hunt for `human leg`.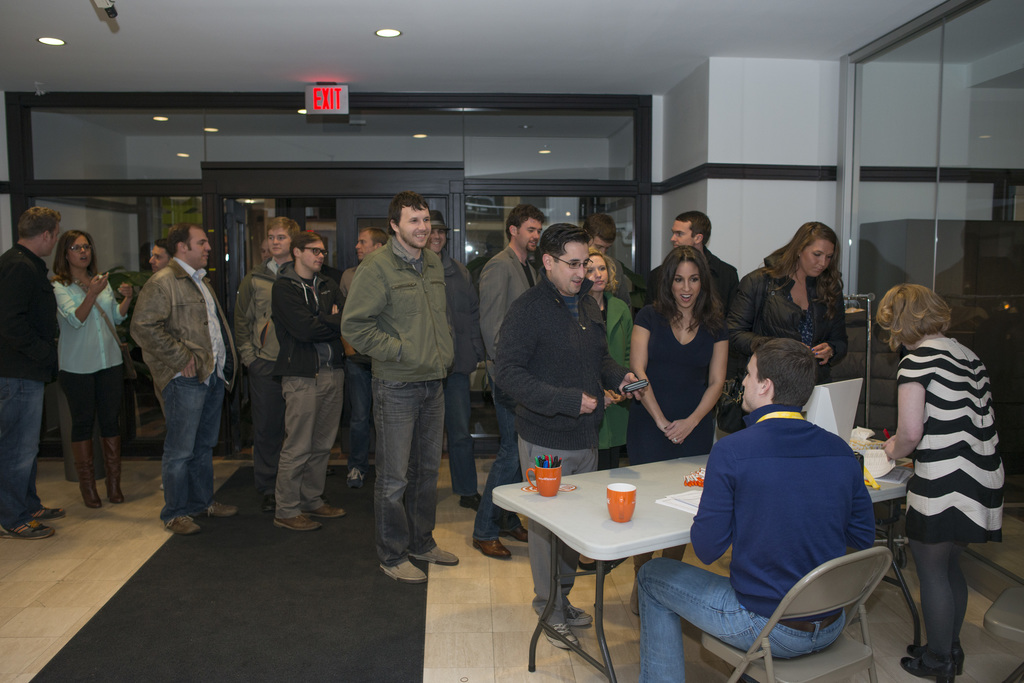
Hunted down at (left=353, top=362, right=378, bottom=478).
